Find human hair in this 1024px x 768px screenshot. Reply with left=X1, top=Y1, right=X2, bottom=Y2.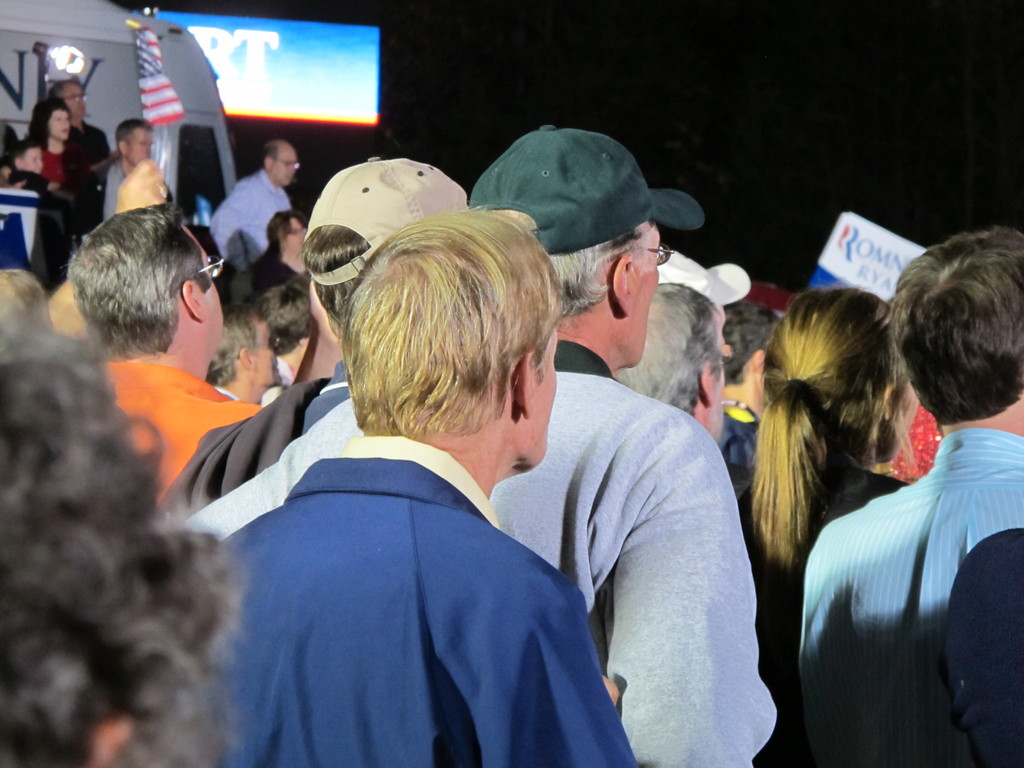
left=262, top=138, right=278, bottom=166.
